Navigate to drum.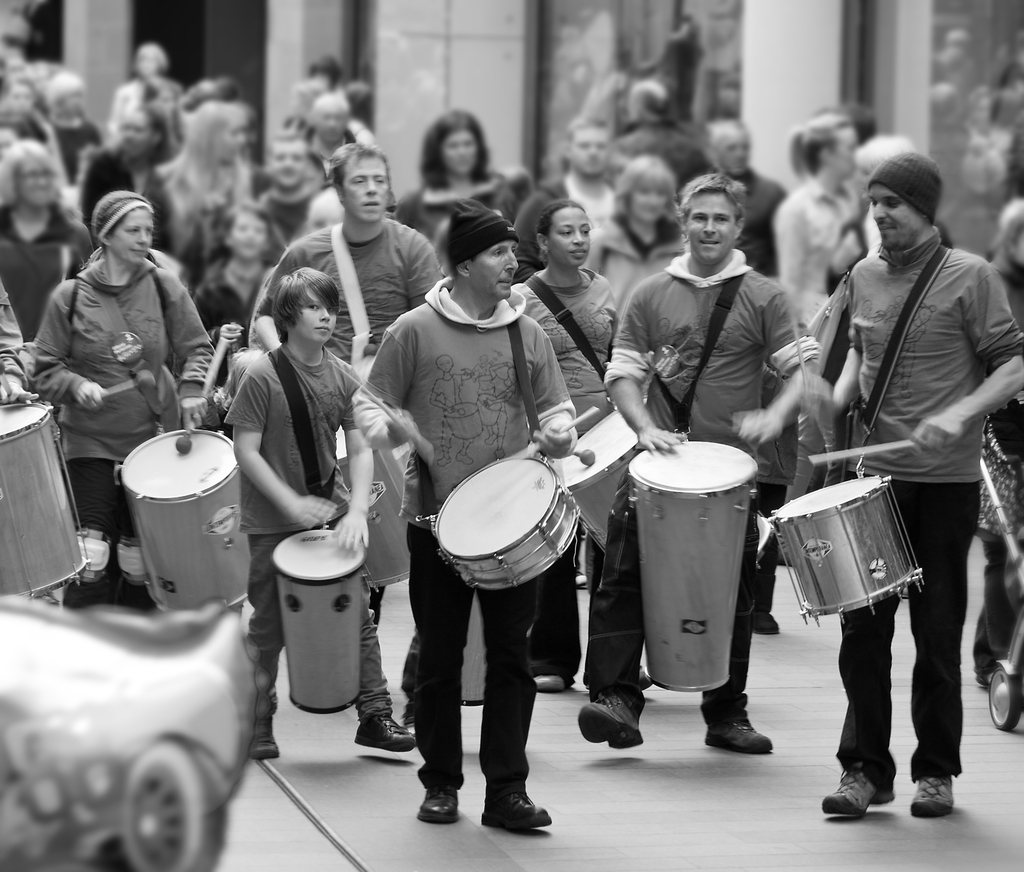
Navigation target: left=337, top=424, right=414, bottom=592.
